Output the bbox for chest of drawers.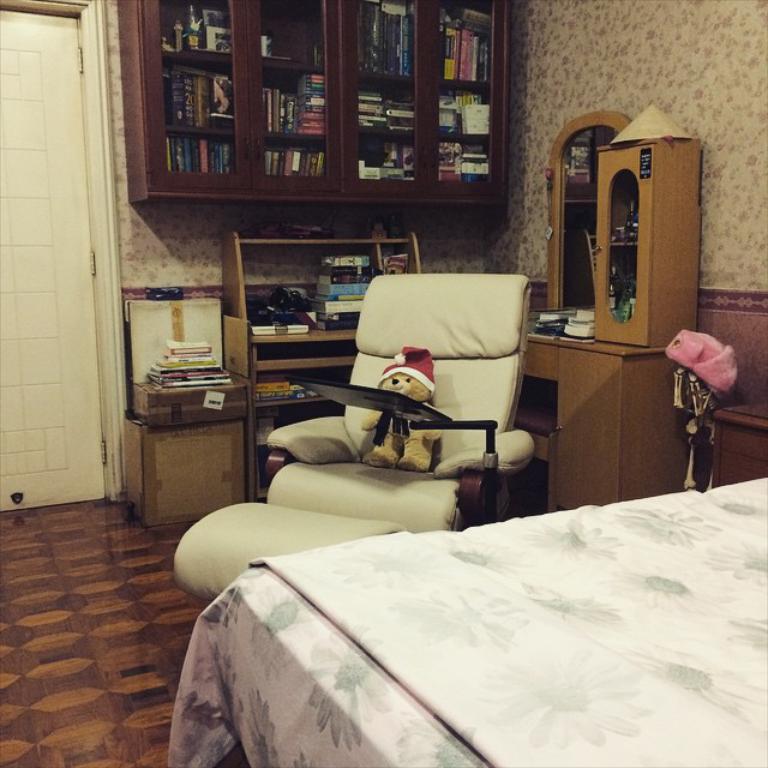
<box>523,337,694,514</box>.
